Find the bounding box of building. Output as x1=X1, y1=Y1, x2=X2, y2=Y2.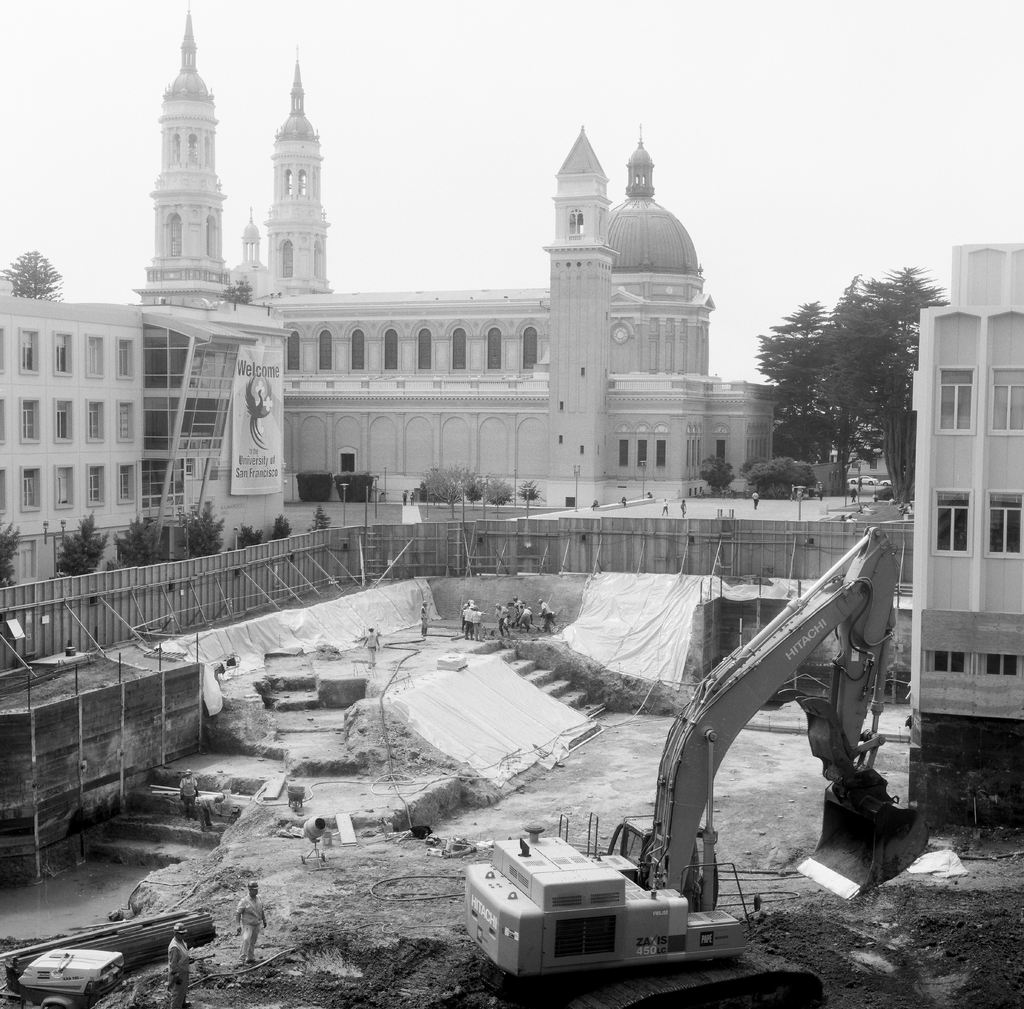
x1=125, y1=0, x2=787, y2=497.
